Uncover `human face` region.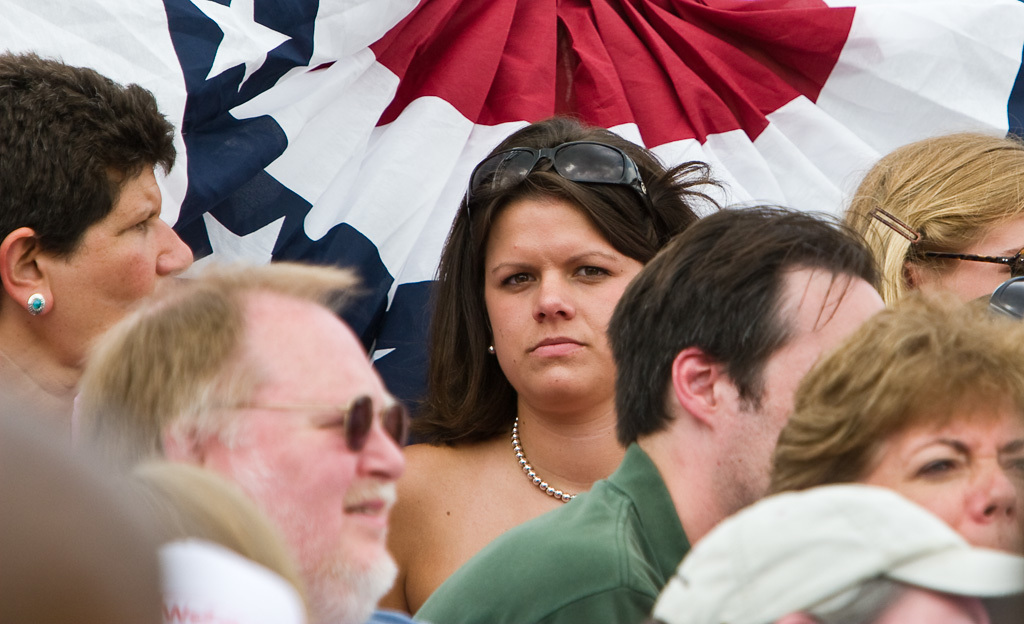
Uncovered: 50, 166, 191, 366.
